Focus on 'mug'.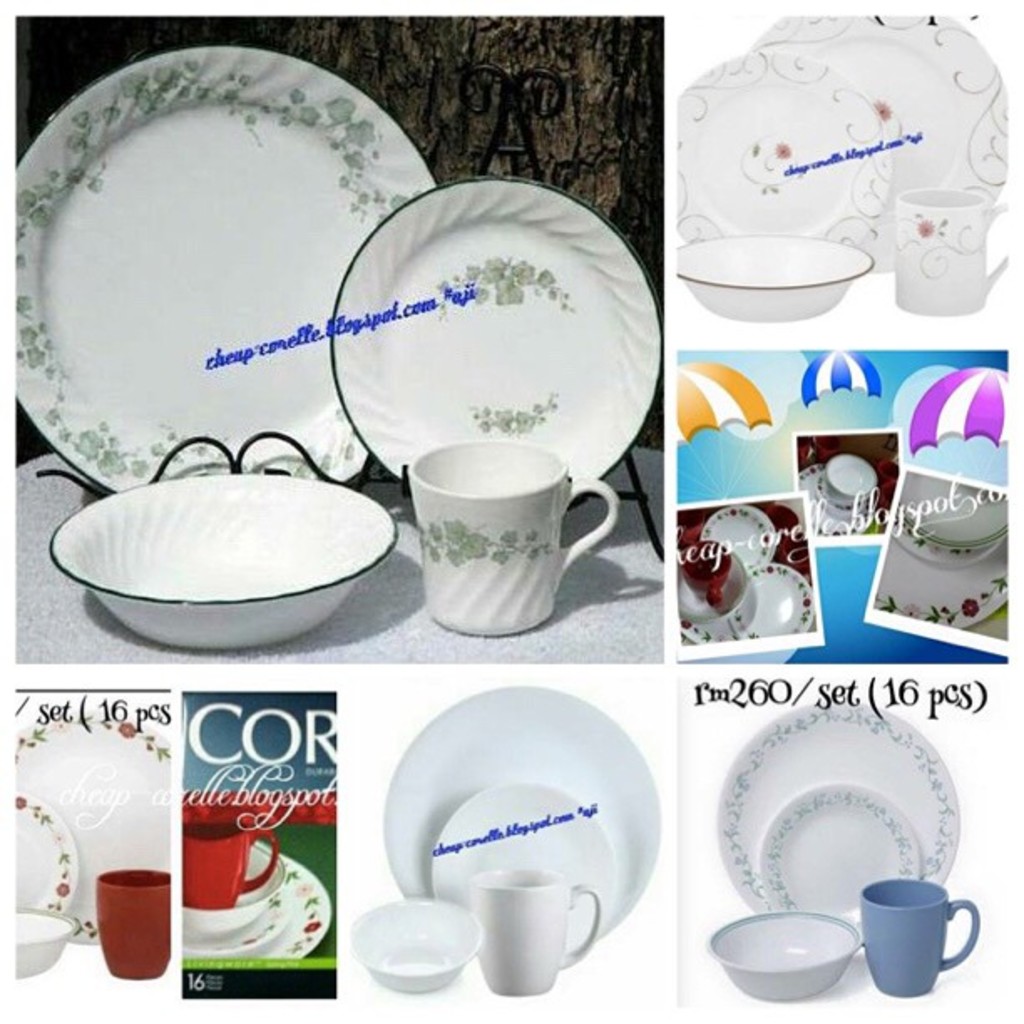
Focused at bbox=[408, 440, 622, 631].
